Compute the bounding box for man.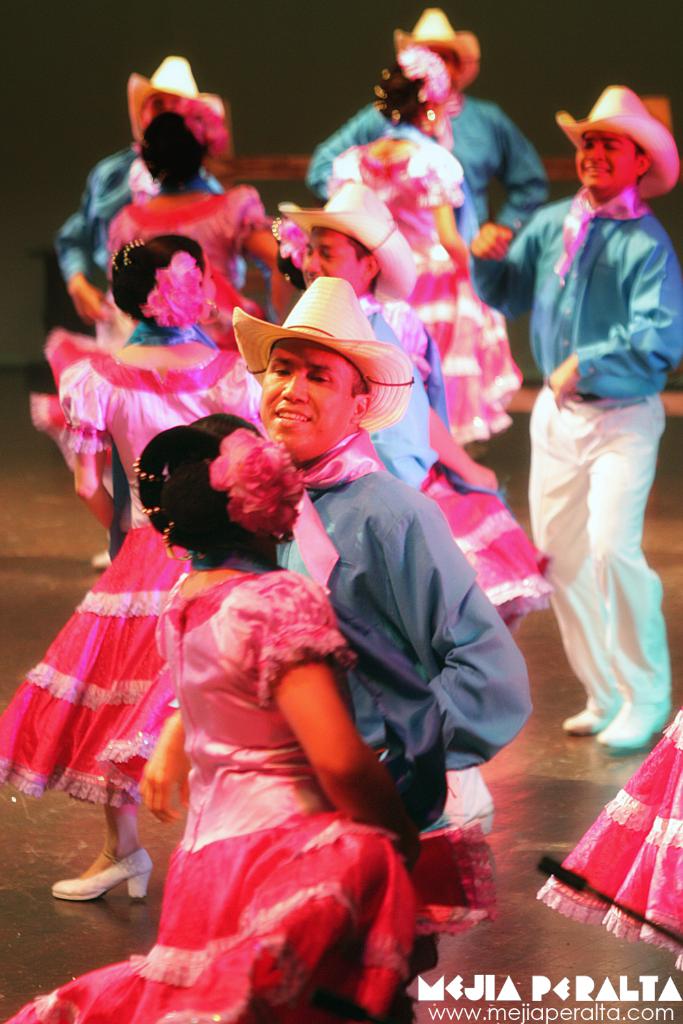
{"x1": 497, "y1": 66, "x2": 680, "y2": 771}.
